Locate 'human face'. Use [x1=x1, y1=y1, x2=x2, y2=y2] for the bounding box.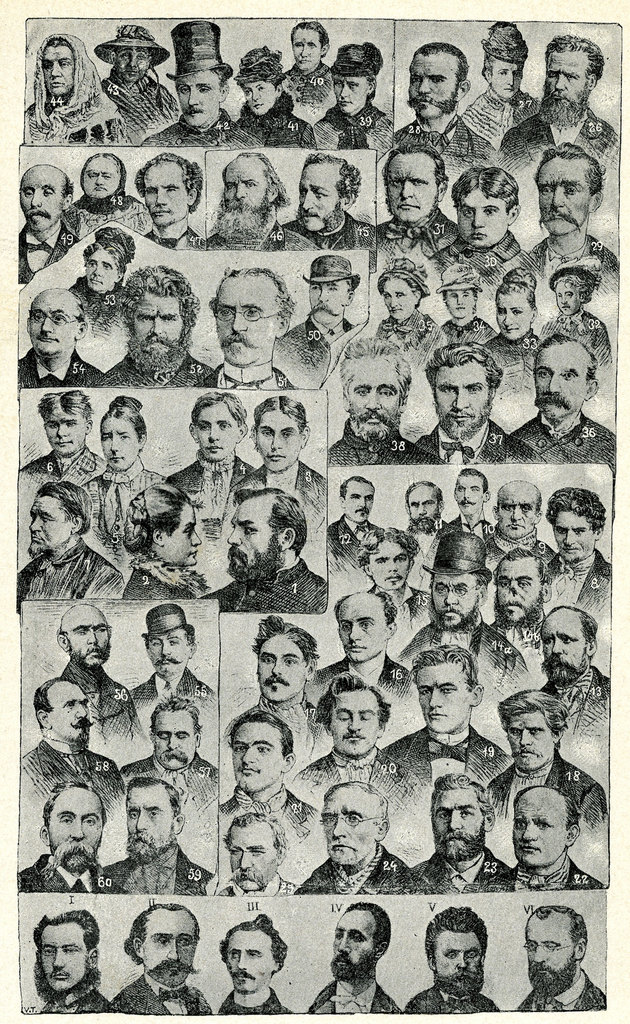
[x1=497, y1=285, x2=536, y2=337].
